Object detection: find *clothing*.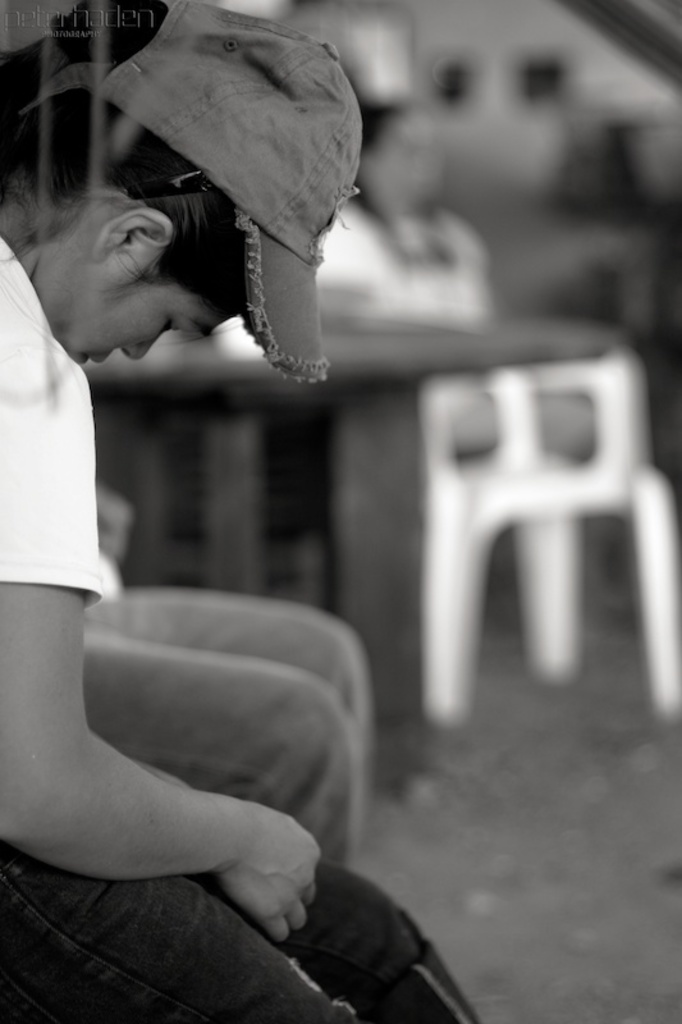
Rect(79, 570, 362, 863).
